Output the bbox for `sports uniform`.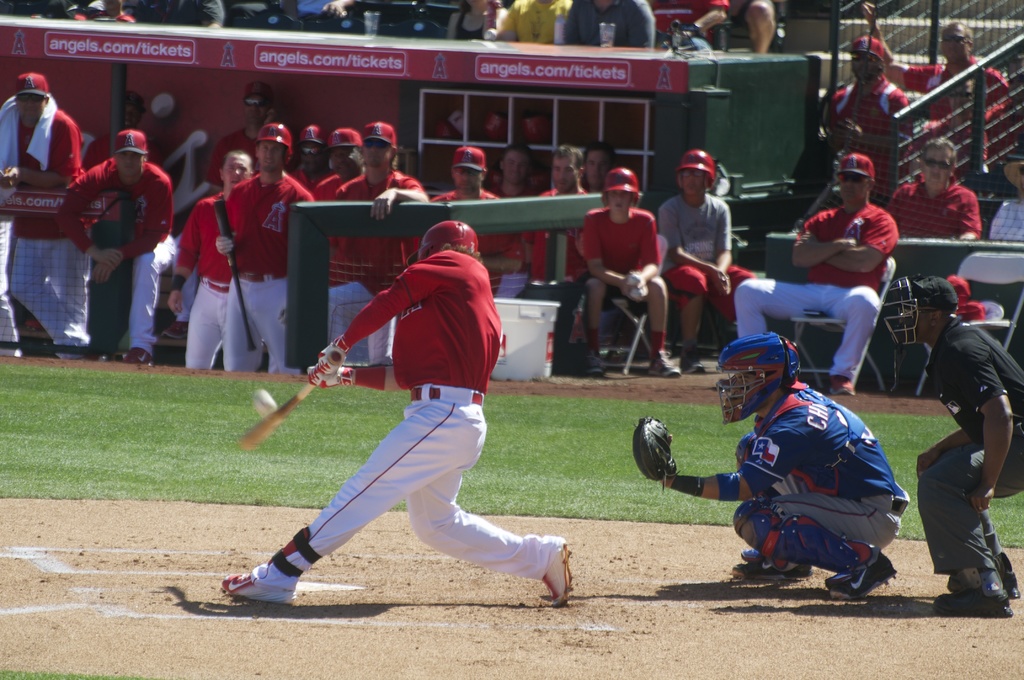
202,132,273,182.
